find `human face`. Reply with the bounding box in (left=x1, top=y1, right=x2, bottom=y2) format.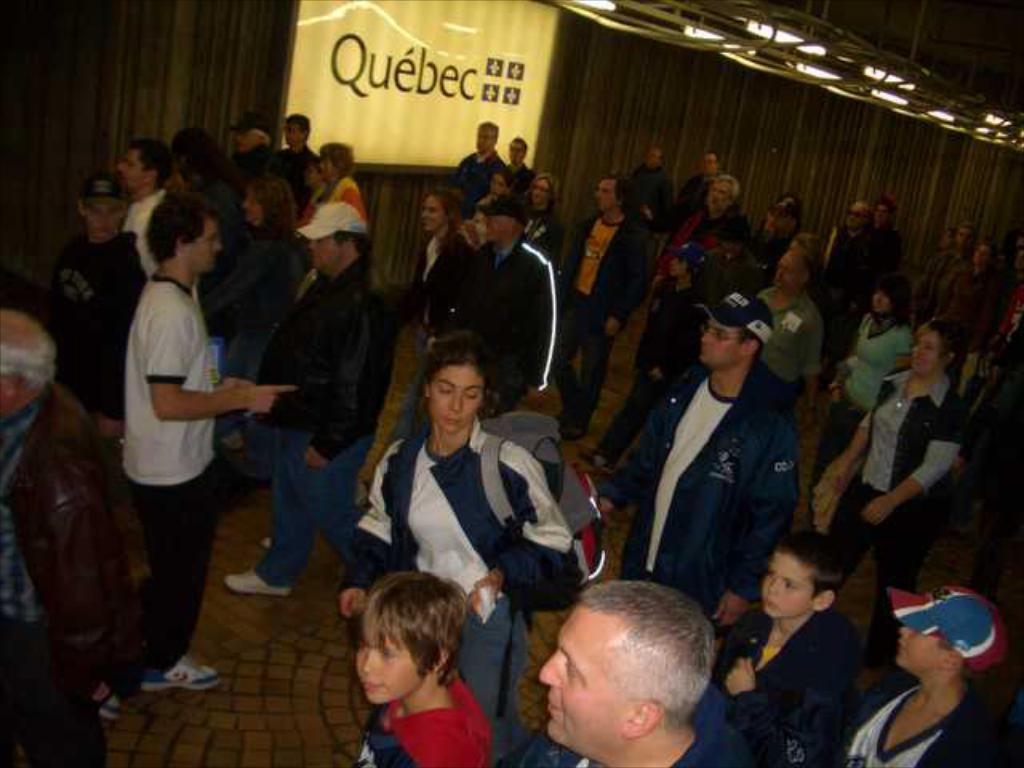
(left=851, top=202, right=866, bottom=222).
